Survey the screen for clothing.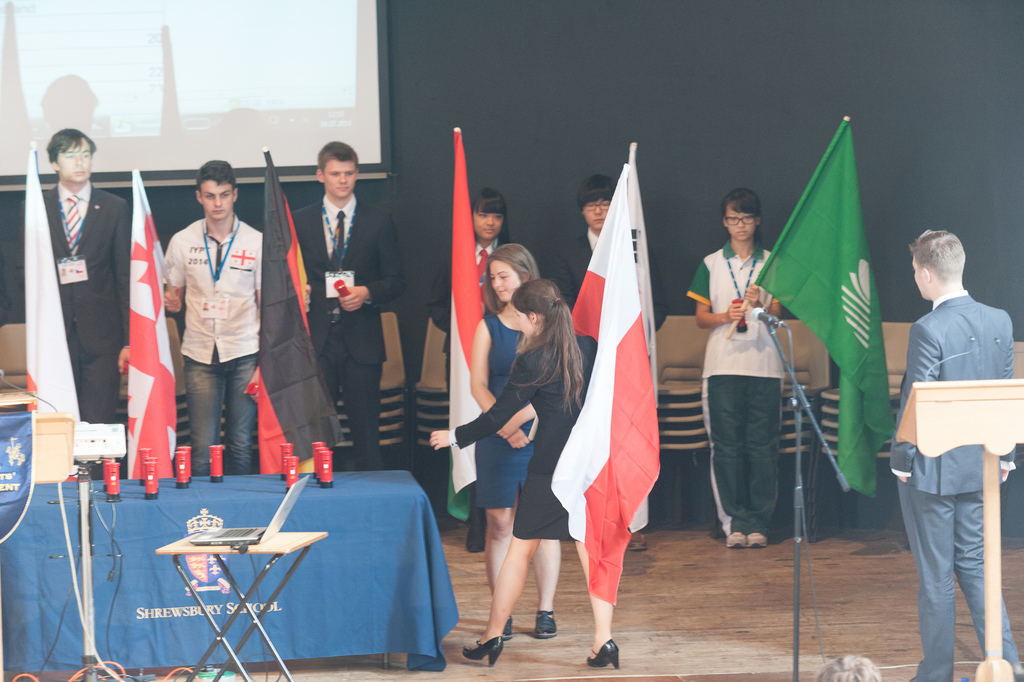
Survey found: left=888, top=292, right=1023, bottom=681.
